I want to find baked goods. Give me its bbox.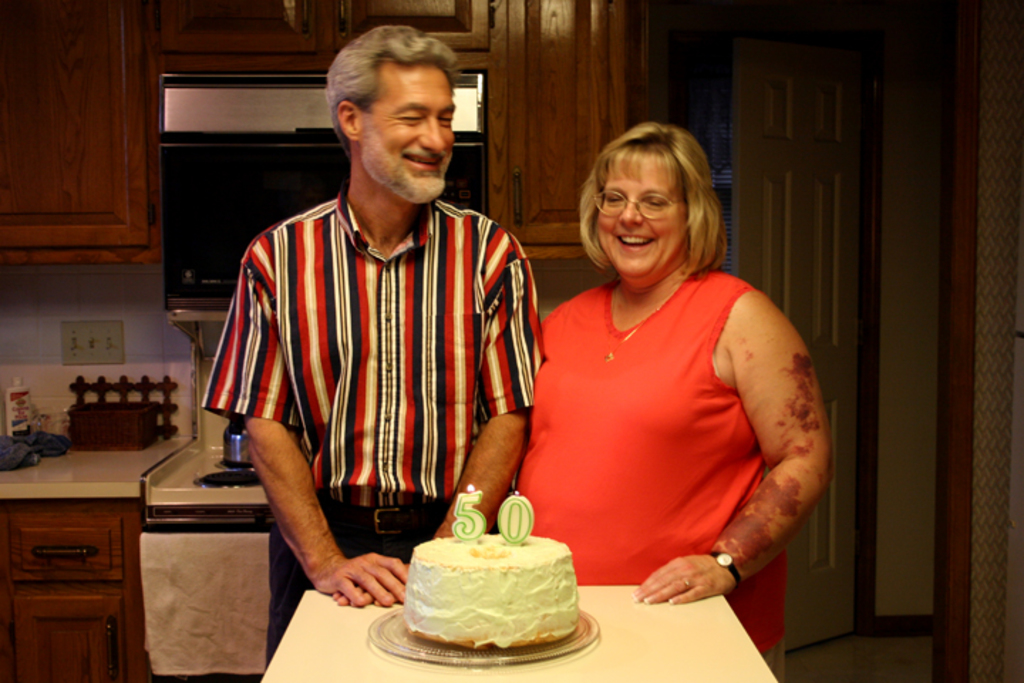
{"left": 398, "top": 538, "right": 587, "bottom": 657}.
